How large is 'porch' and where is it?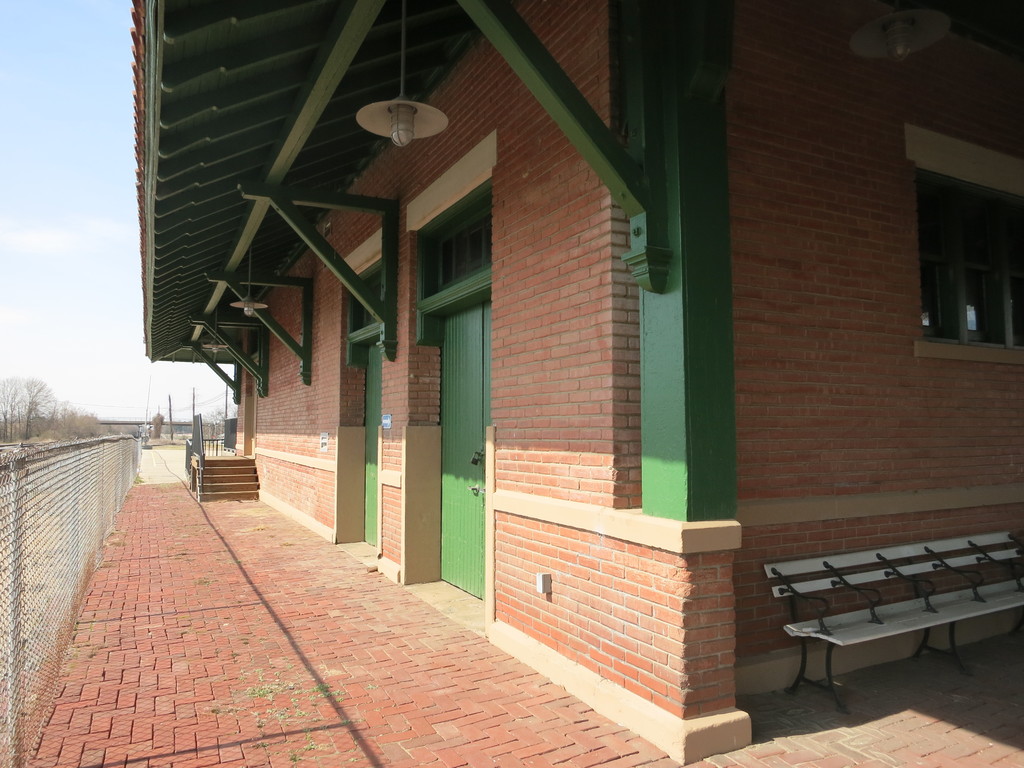
Bounding box: BBox(184, 445, 259, 499).
